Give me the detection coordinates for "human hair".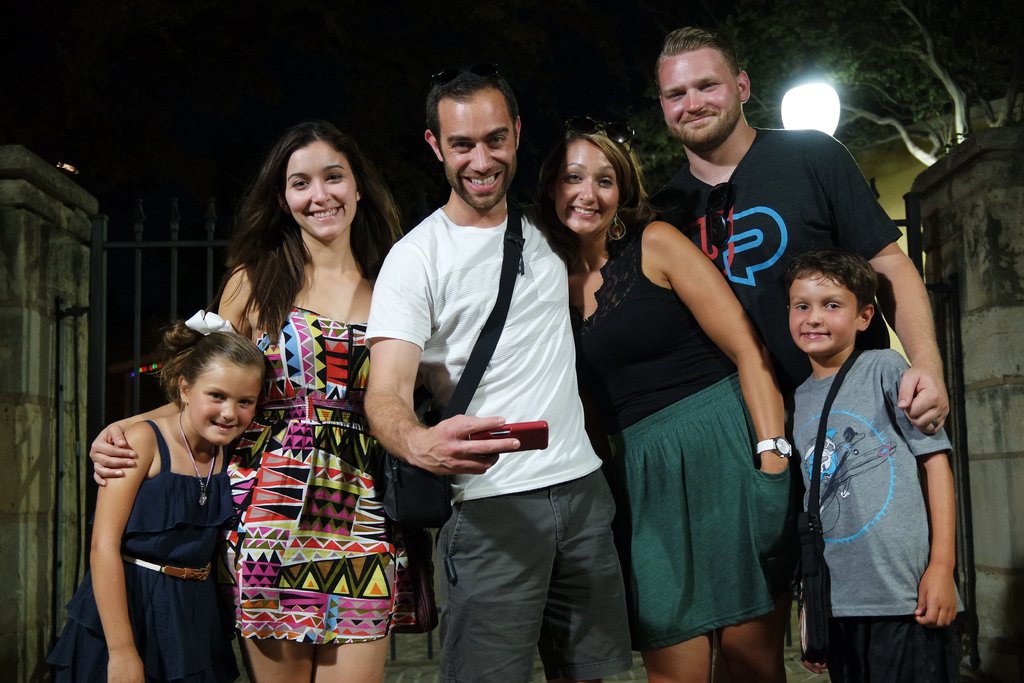
box=[545, 116, 658, 255].
